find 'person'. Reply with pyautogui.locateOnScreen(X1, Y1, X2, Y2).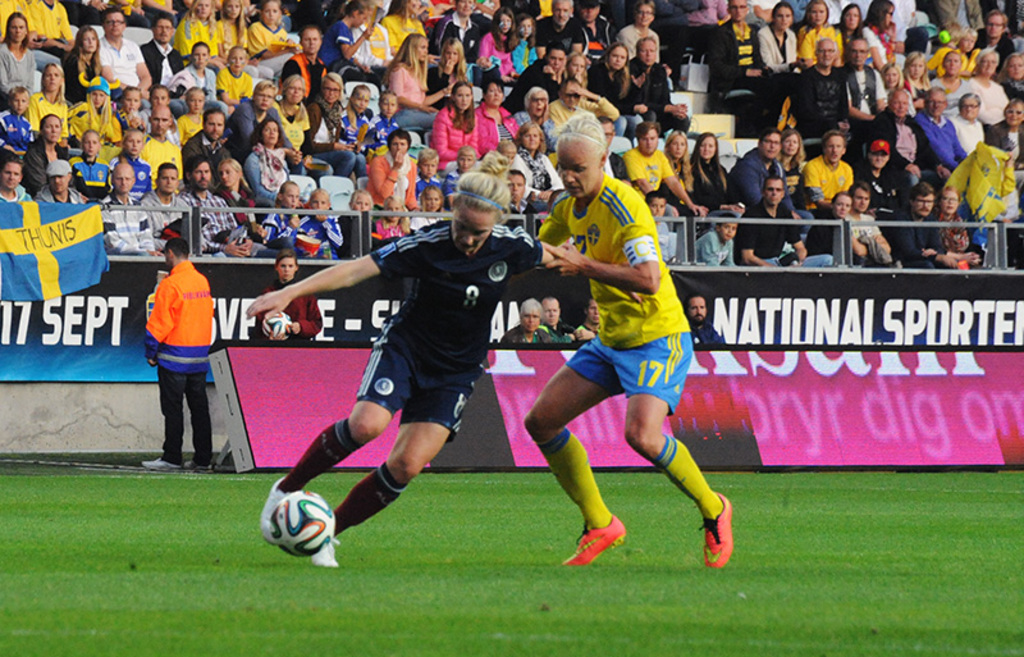
pyautogui.locateOnScreen(509, 115, 567, 209).
